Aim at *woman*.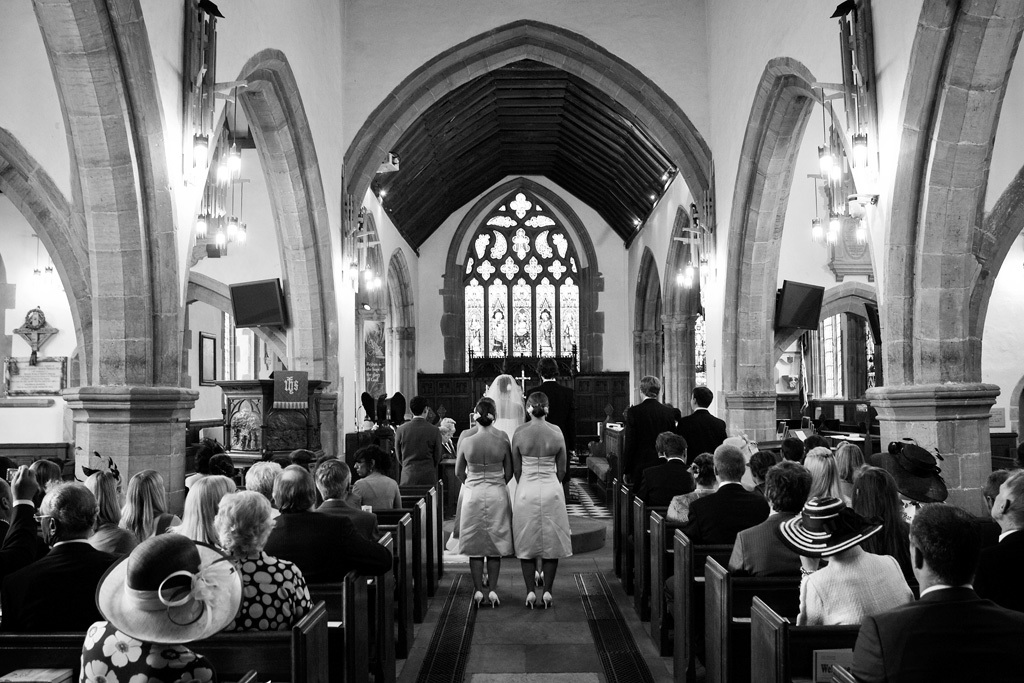
Aimed at <bbox>80, 530, 247, 682</bbox>.
